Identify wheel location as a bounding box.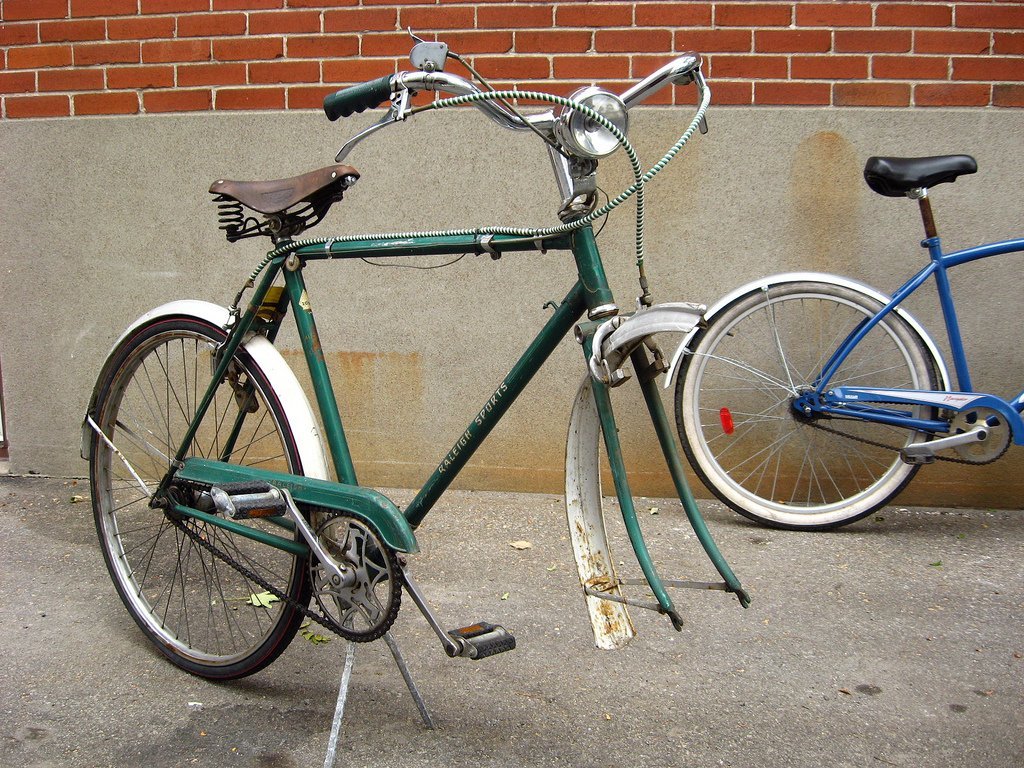
box(311, 512, 396, 640).
